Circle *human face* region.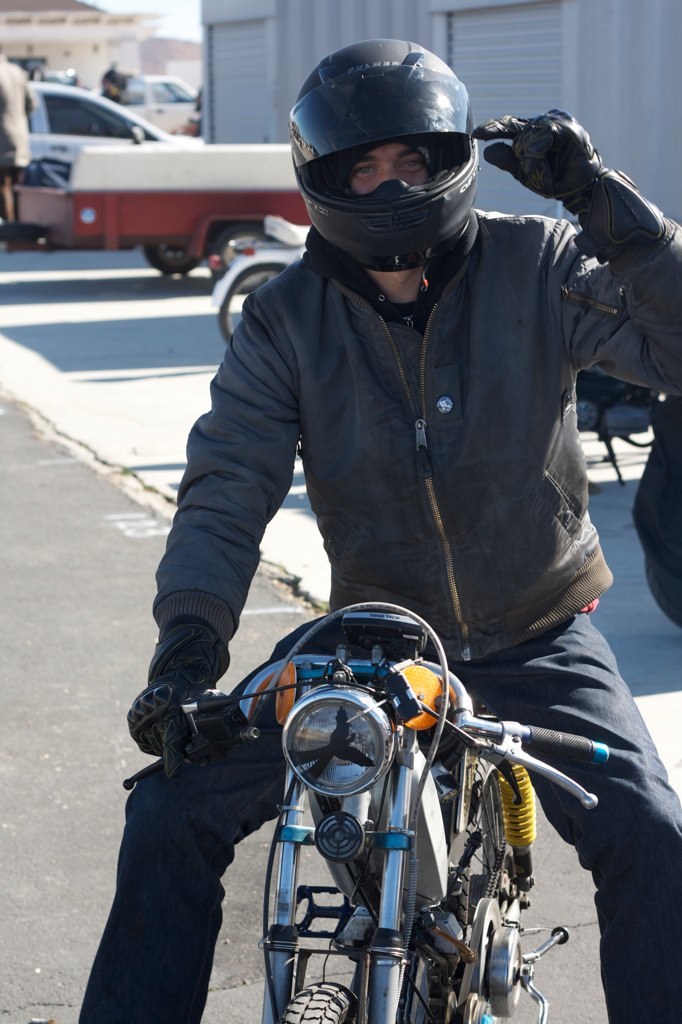
Region: x1=346, y1=143, x2=431, y2=199.
